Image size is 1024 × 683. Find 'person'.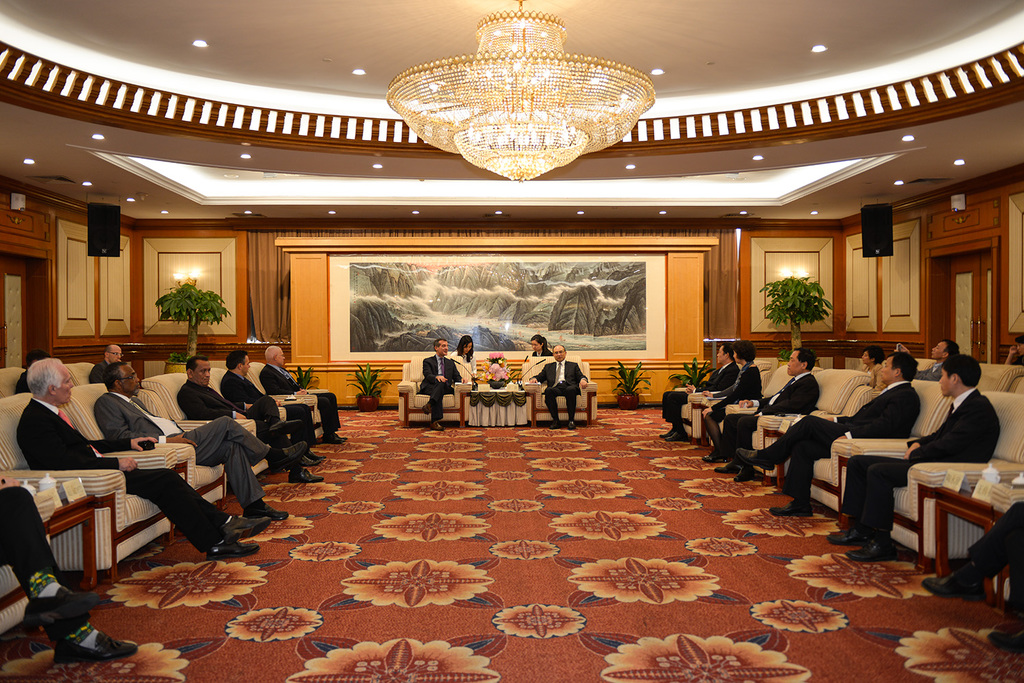
(left=858, top=345, right=881, bottom=375).
